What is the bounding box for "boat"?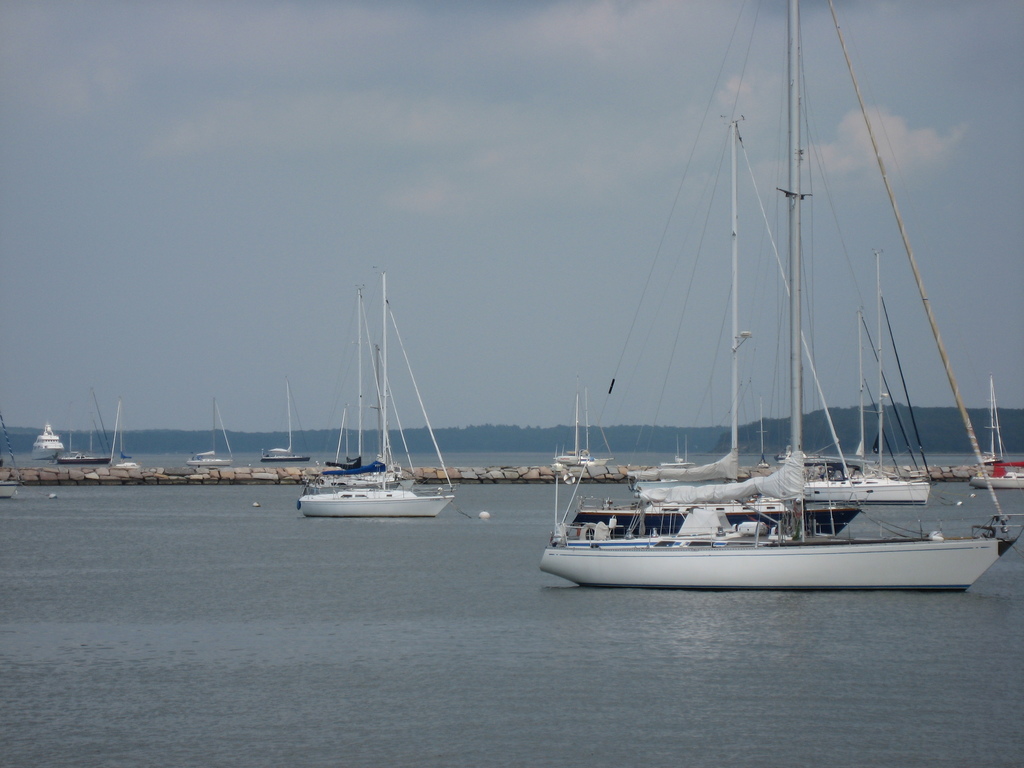
pyautogui.locateOnScreen(660, 433, 694, 468).
